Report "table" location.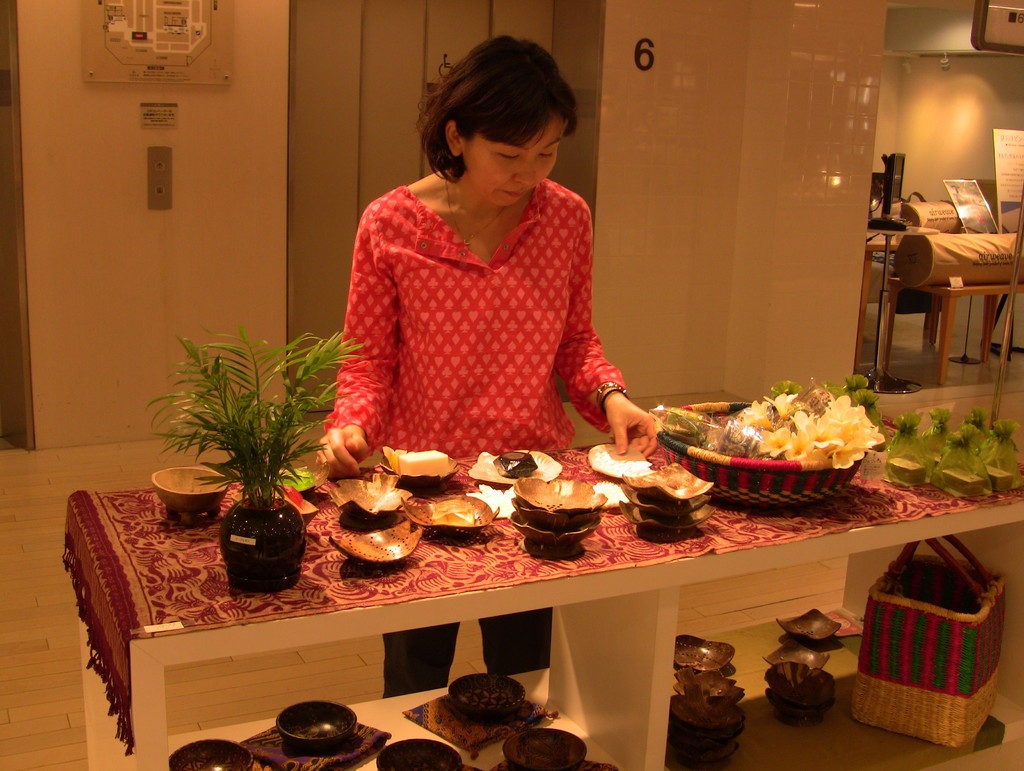
Report: left=68, top=421, right=924, bottom=763.
